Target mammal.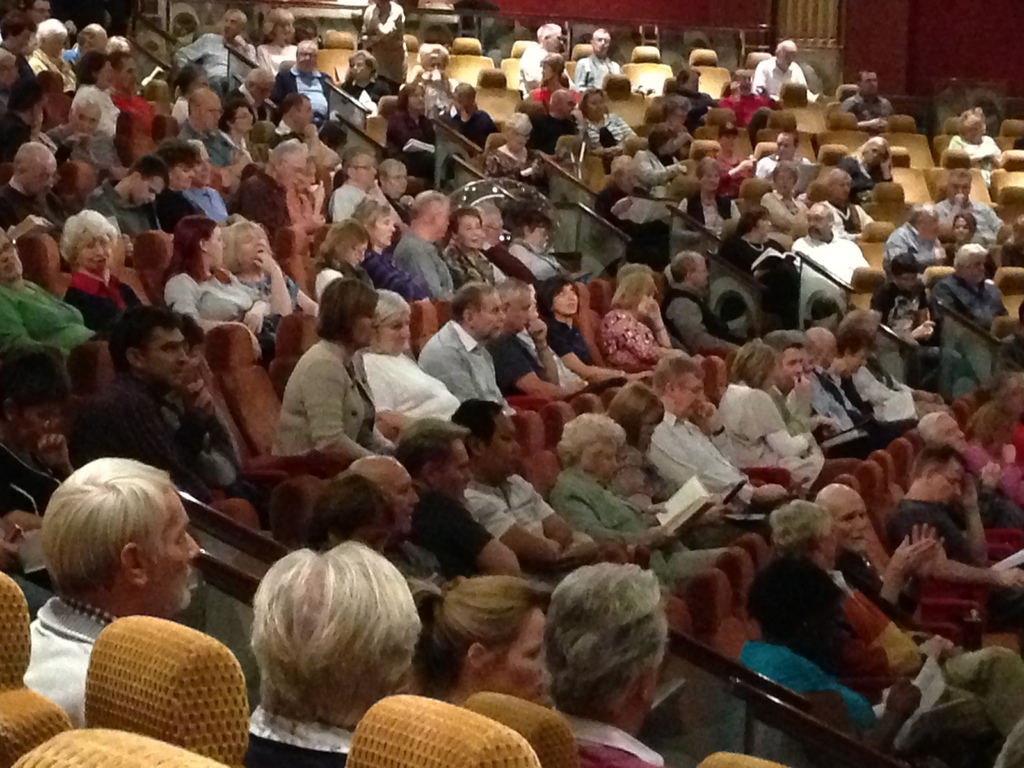
Target region: <box>719,333,866,488</box>.
